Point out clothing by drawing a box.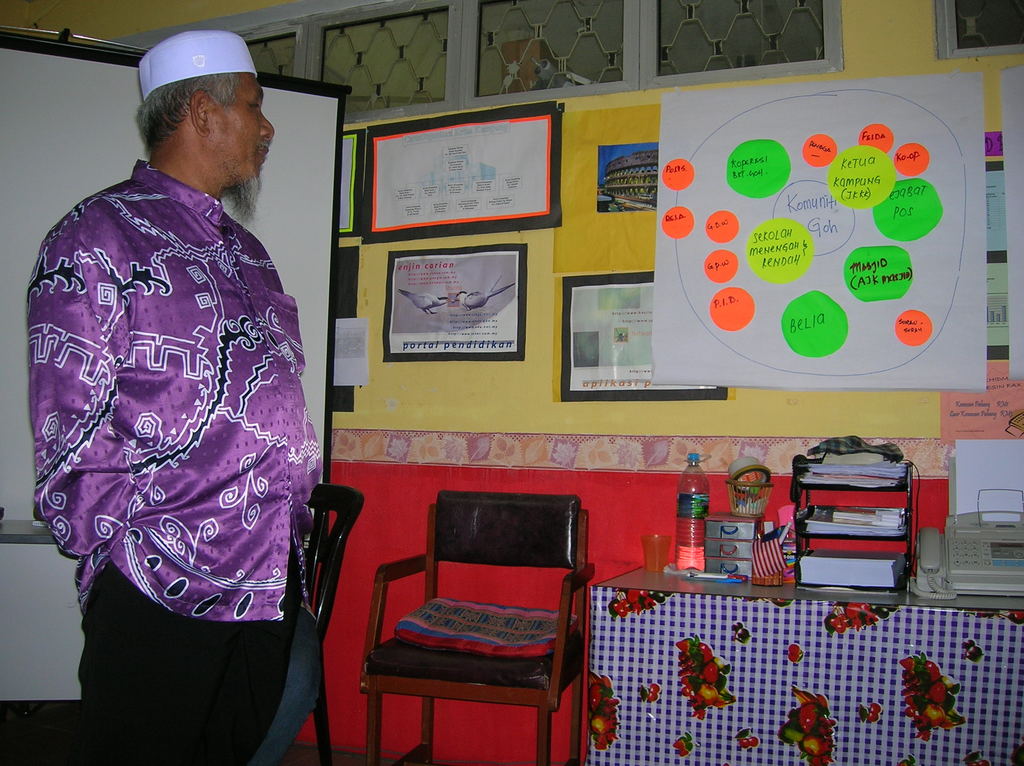
79, 134, 346, 728.
